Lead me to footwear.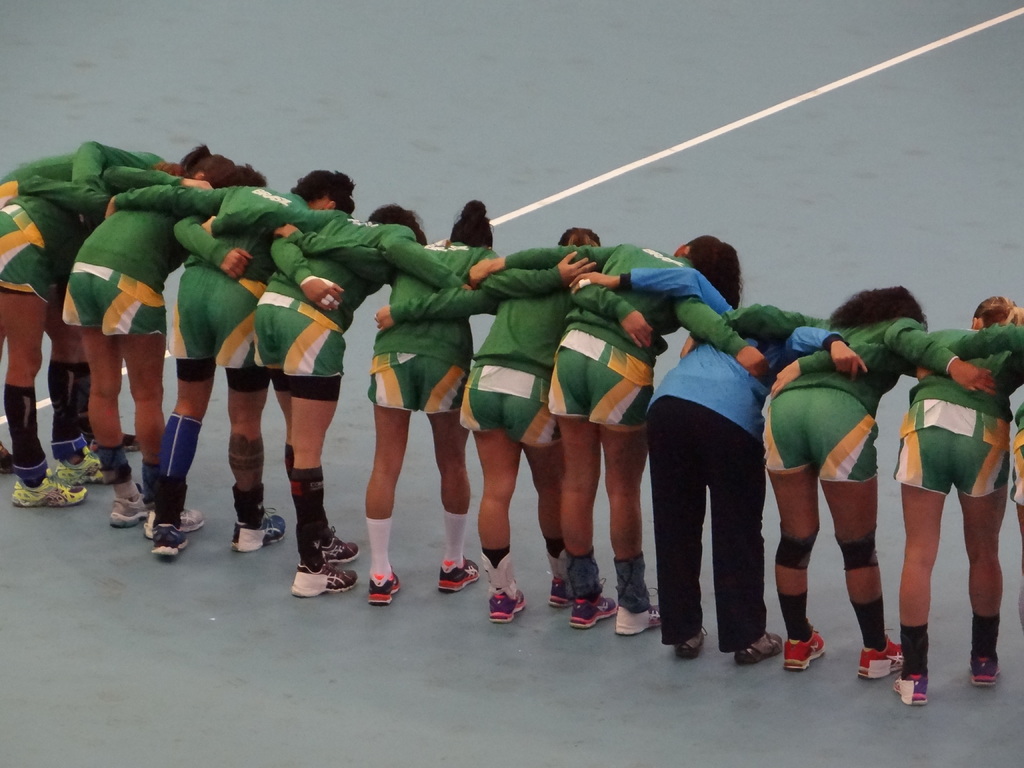
Lead to (60,461,111,492).
